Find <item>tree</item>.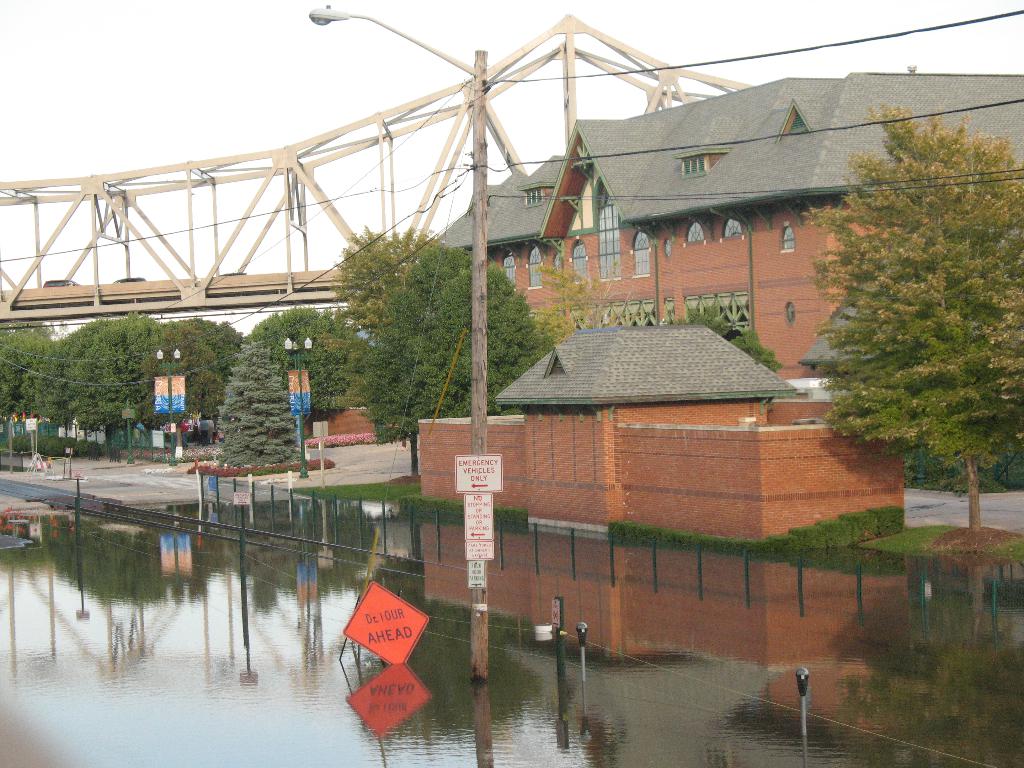
bbox=[361, 239, 551, 479].
